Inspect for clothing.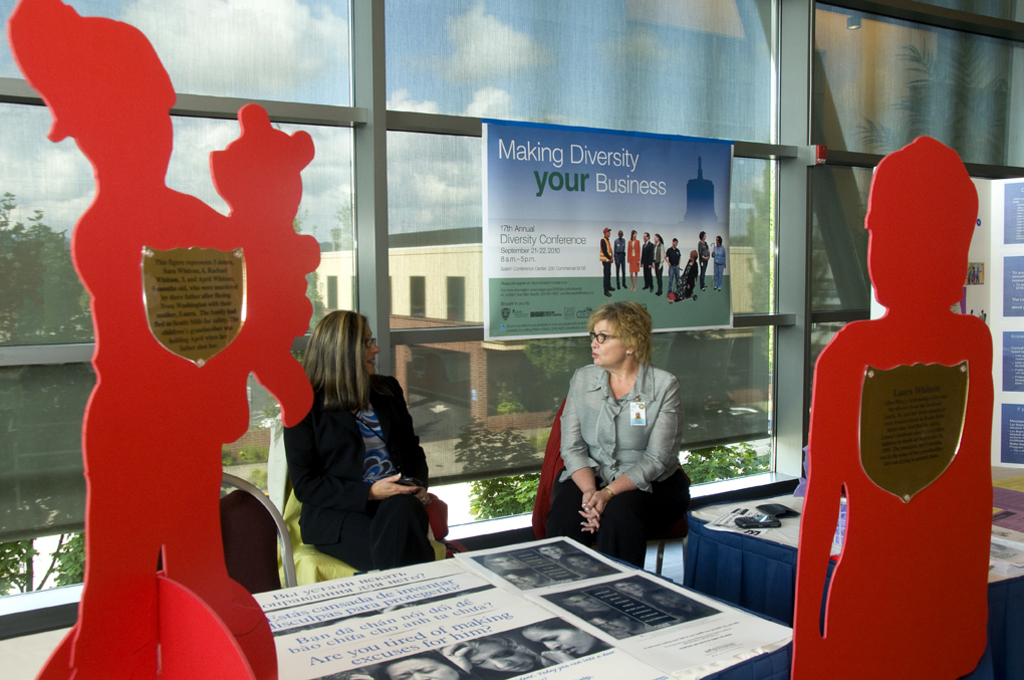
Inspection: box=[542, 364, 688, 572].
